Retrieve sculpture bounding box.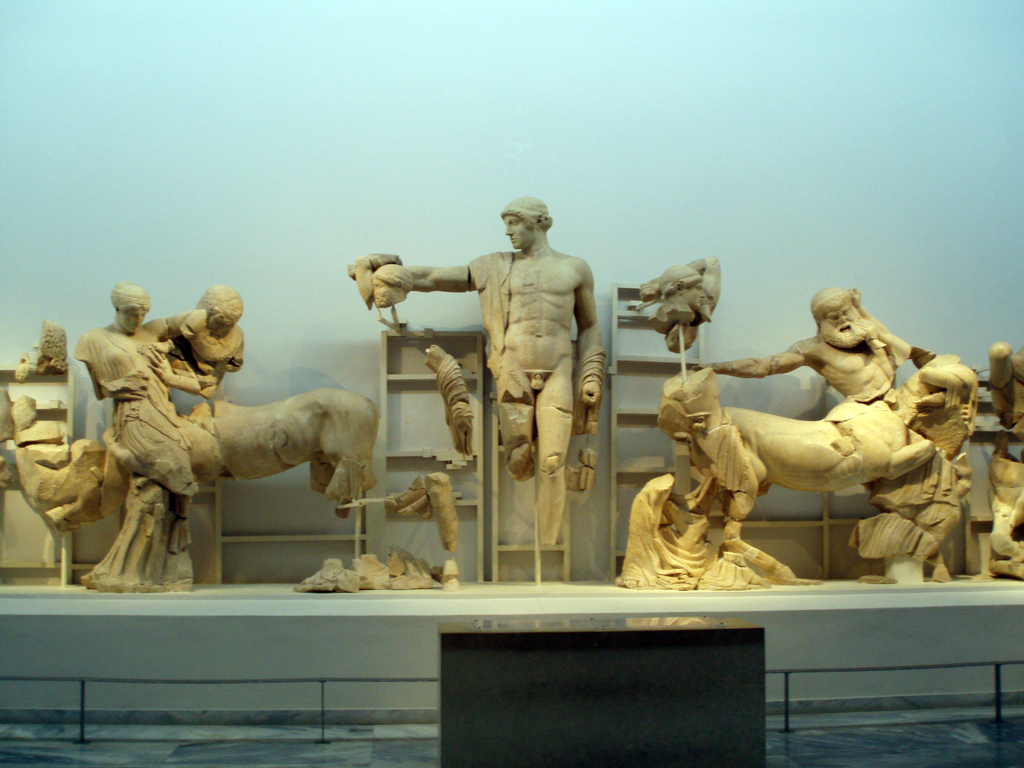
Bounding box: 612, 254, 980, 590.
